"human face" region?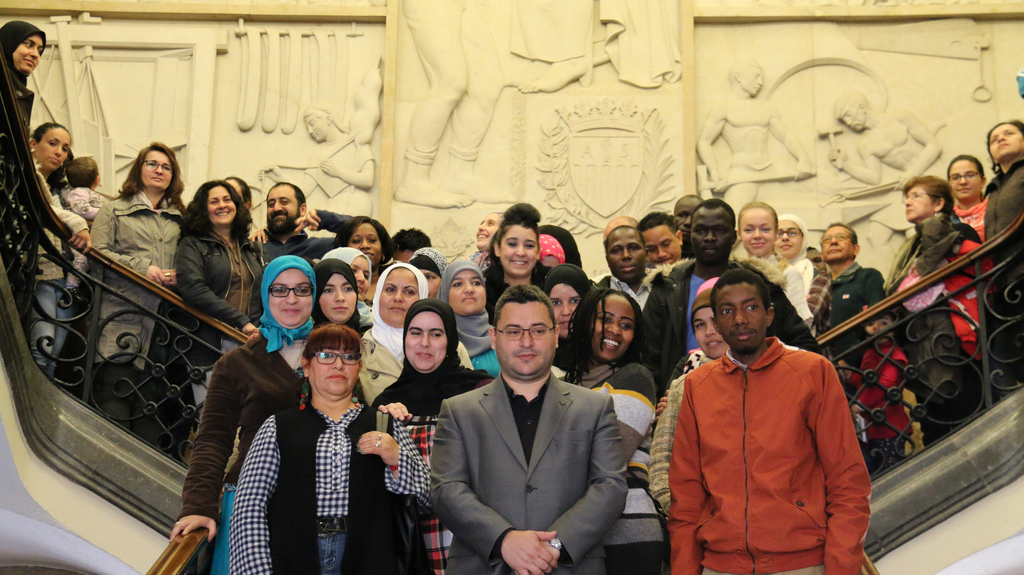
644,223,680,269
